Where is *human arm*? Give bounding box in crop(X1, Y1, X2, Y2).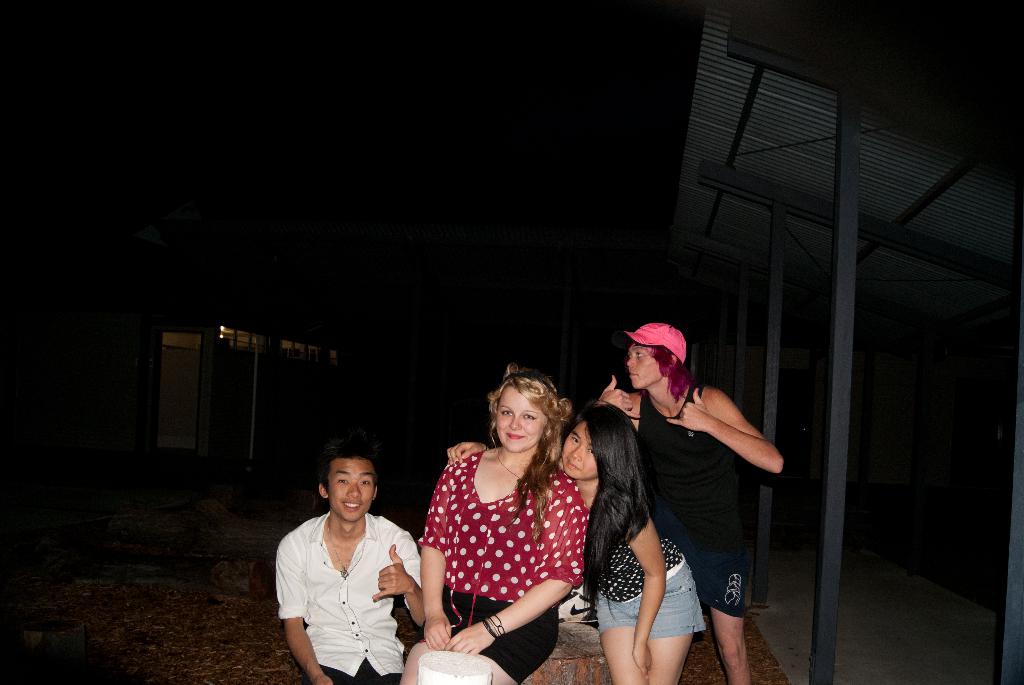
crop(593, 370, 636, 416).
